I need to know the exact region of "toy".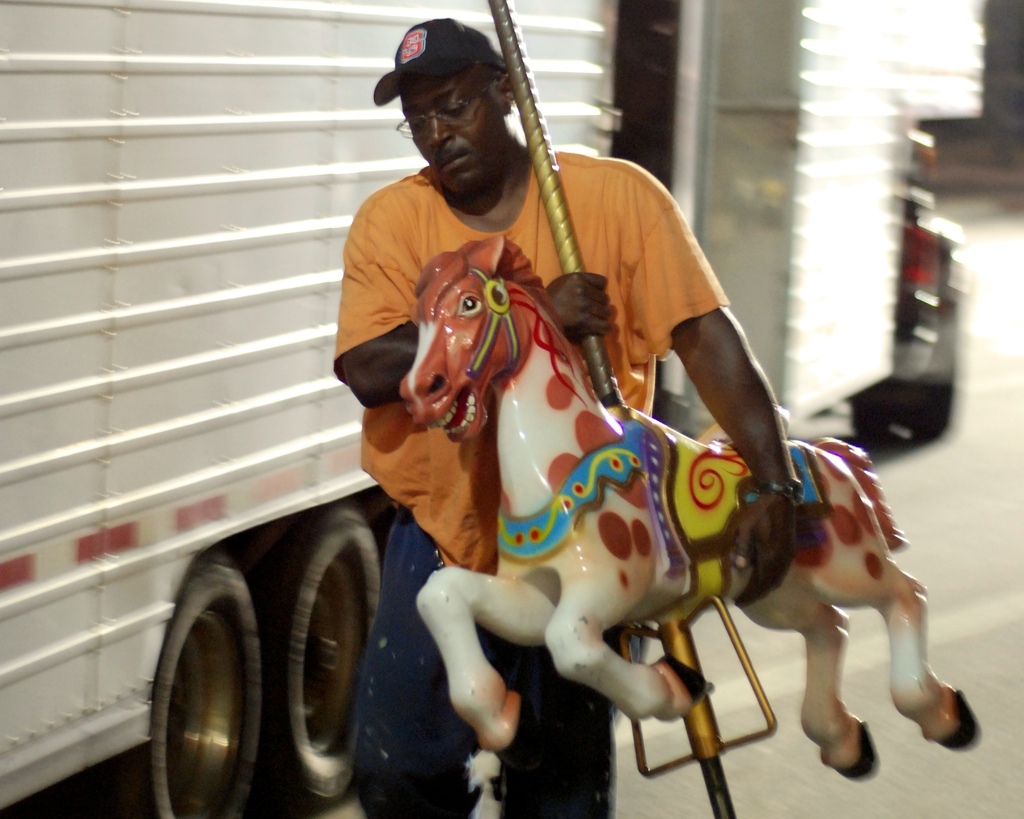
Region: [x1=403, y1=232, x2=983, y2=818].
